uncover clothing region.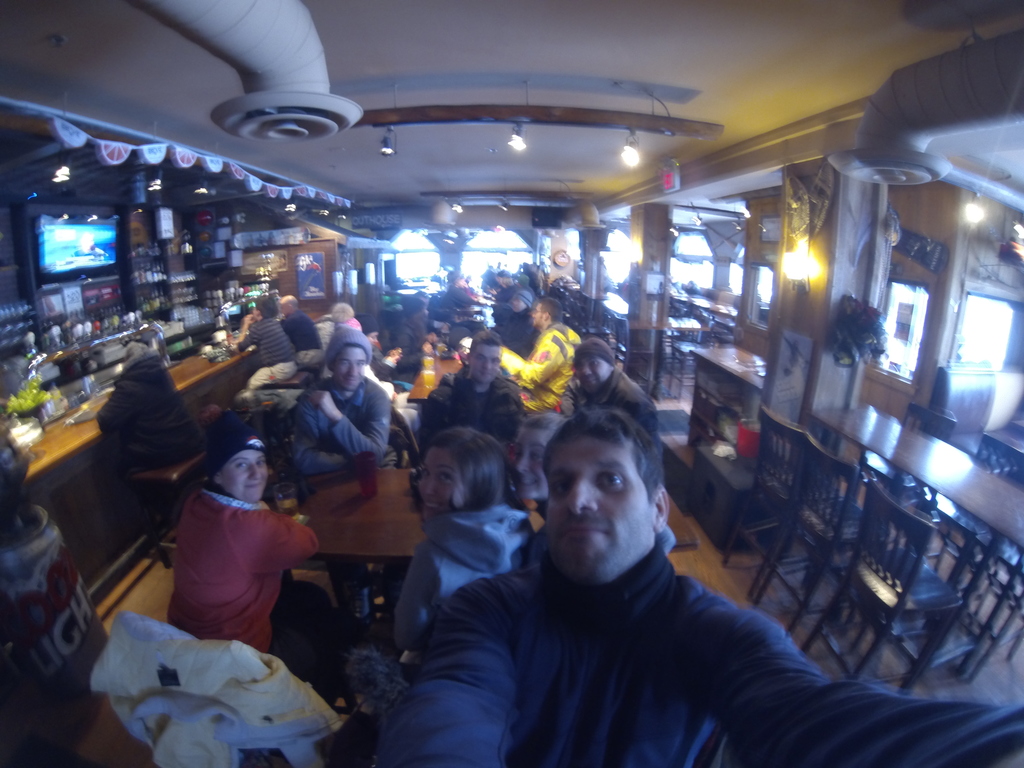
Uncovered: locate(402, 486, 549, 659).
